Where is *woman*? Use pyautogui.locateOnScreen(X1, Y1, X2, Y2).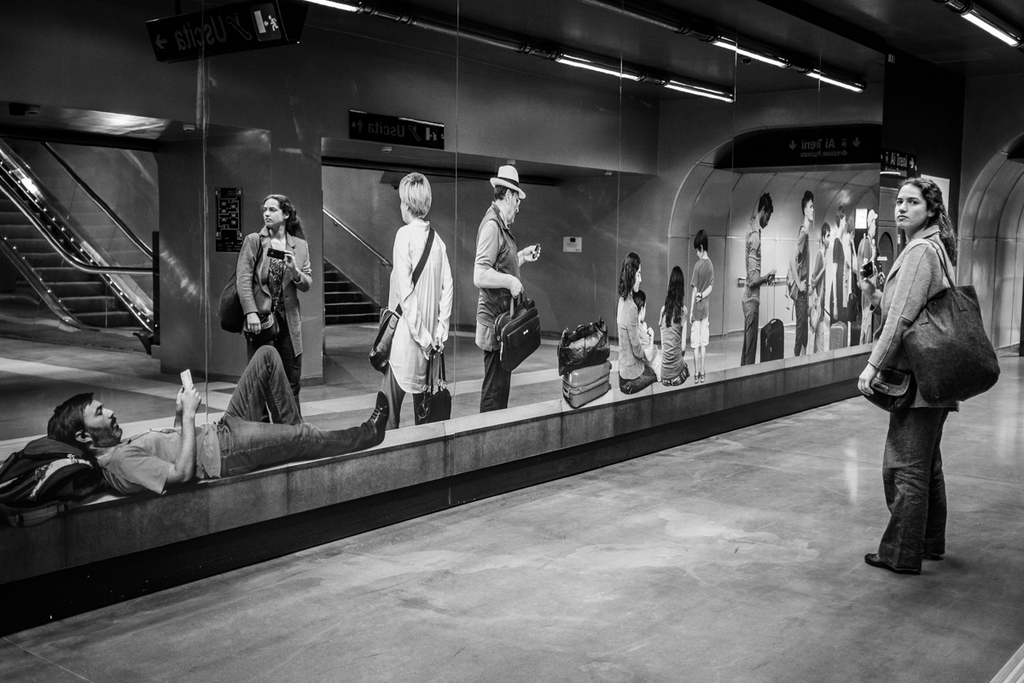
pyautogui.locateOnScreen(382, 171, 454, 429).
